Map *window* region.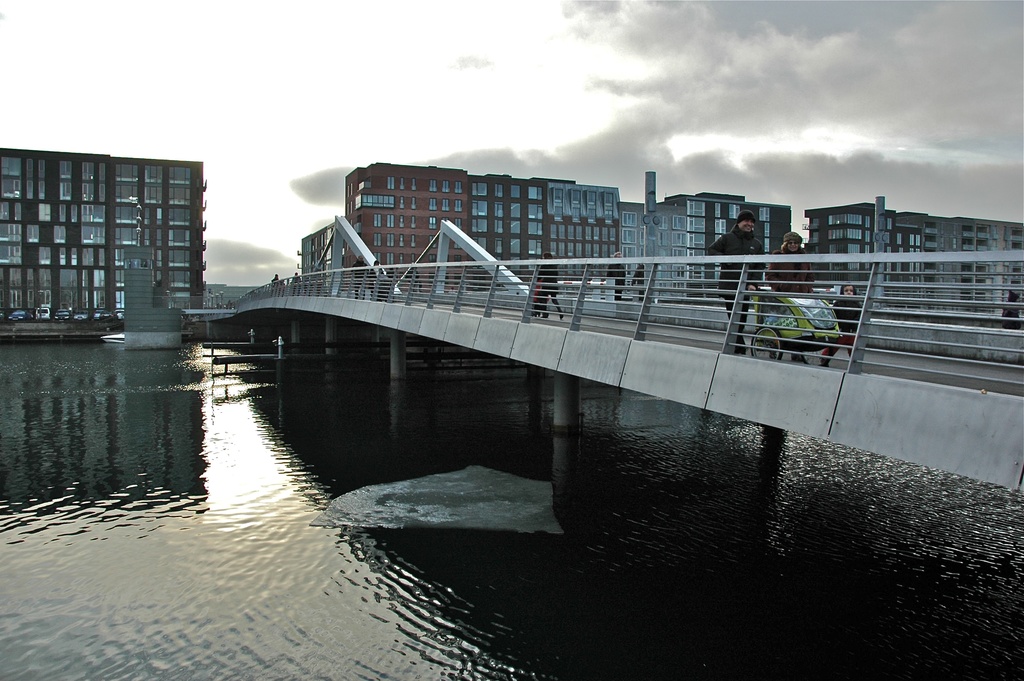
Mapped to [x1=429, y1=198, x2=436, y2=208].
